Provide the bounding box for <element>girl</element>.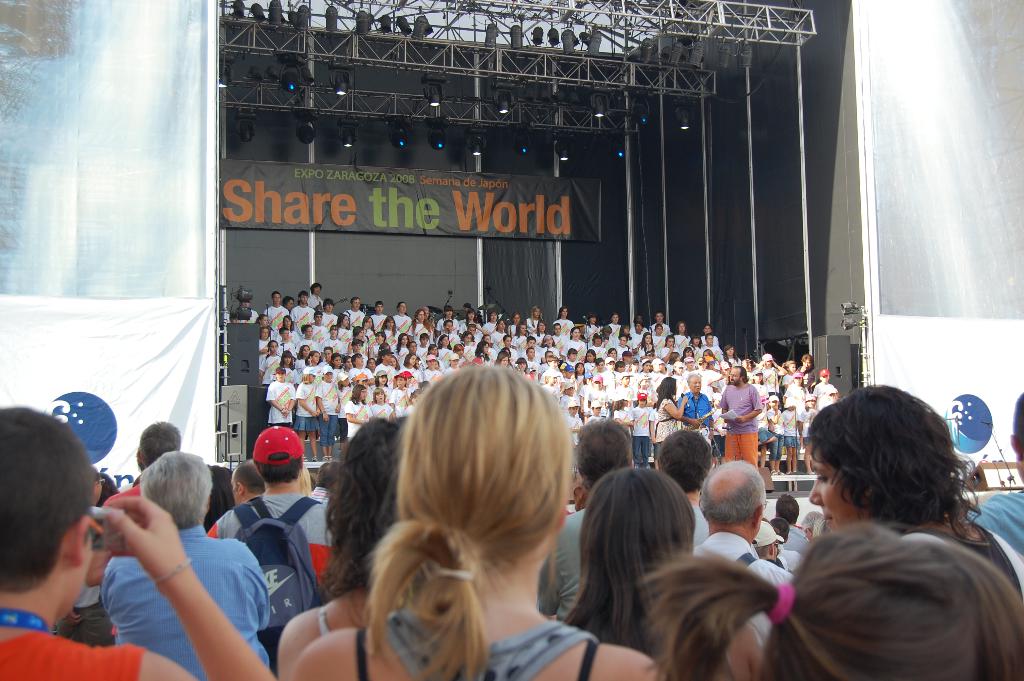
locate(612, 393, 635, 439).
